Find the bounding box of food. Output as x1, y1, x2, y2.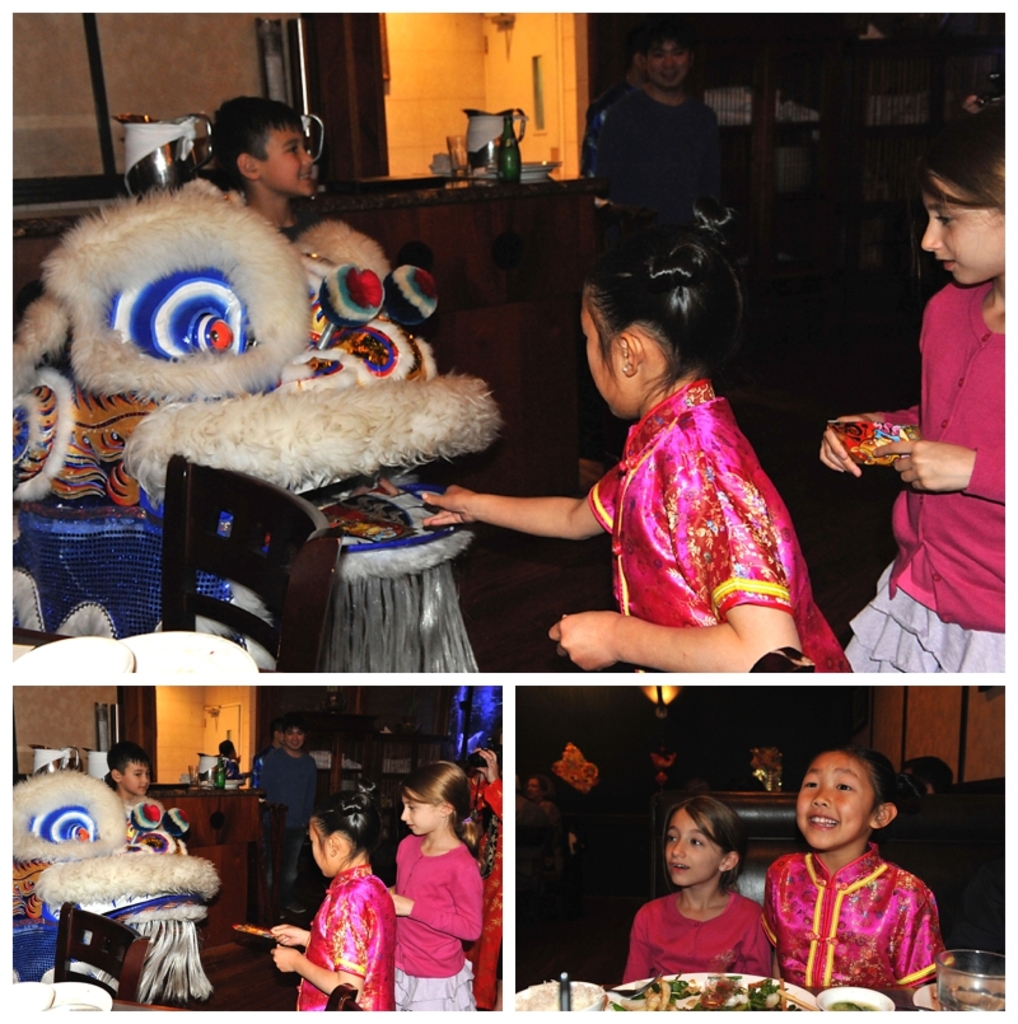
316, 486, 428, 543.
